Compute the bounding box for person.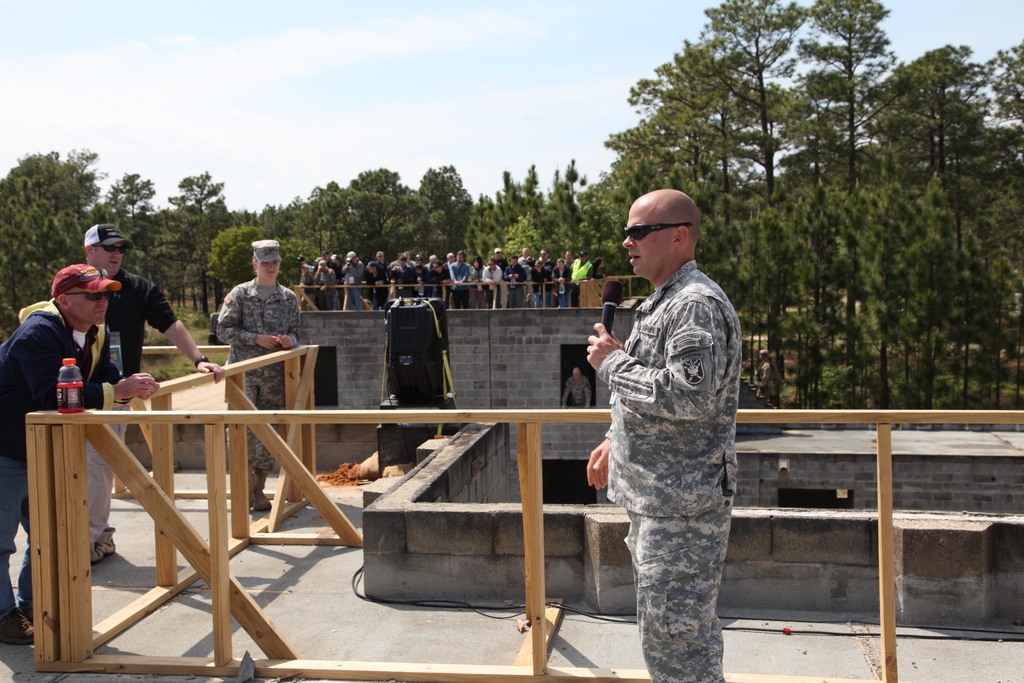
(x1=553, y1=256, x2=572, y2=306).
